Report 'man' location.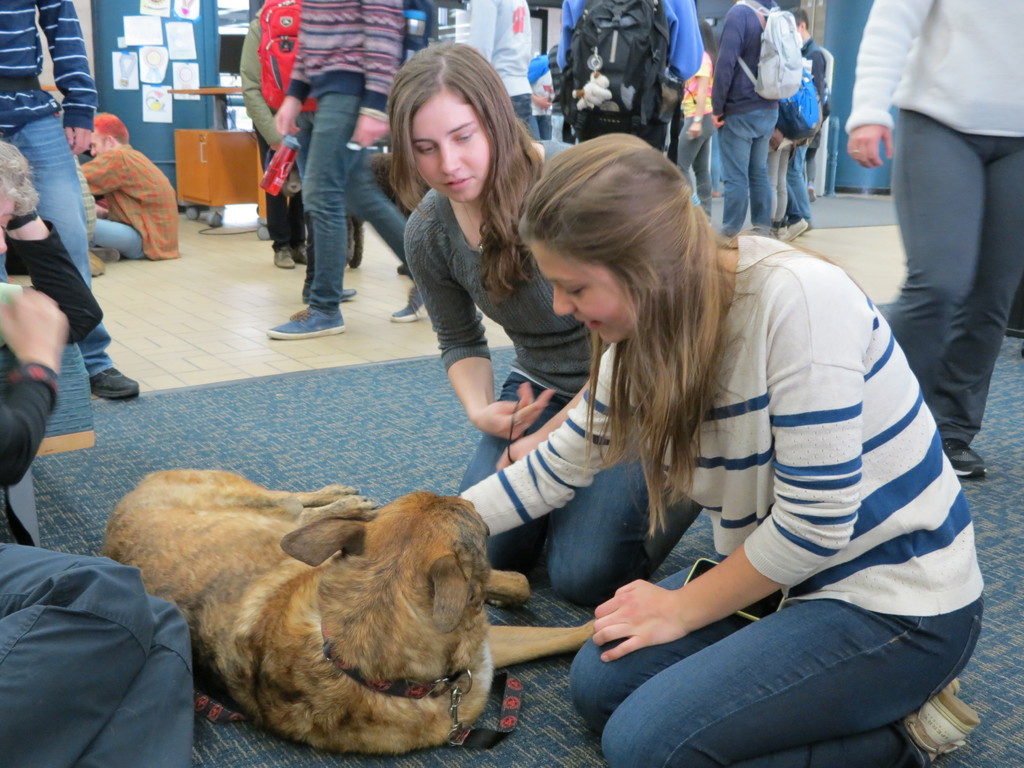
Report: <bbox>556, 0, 703, 154</bbox>.
